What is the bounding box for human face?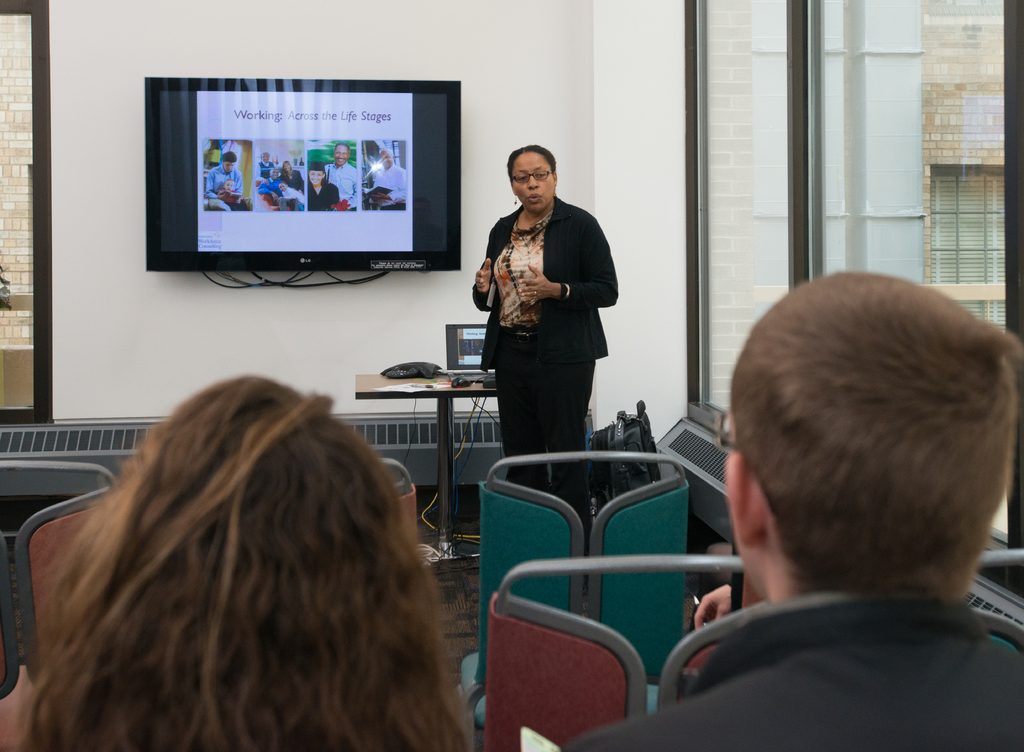
box=[516, 152, 551, 213].
